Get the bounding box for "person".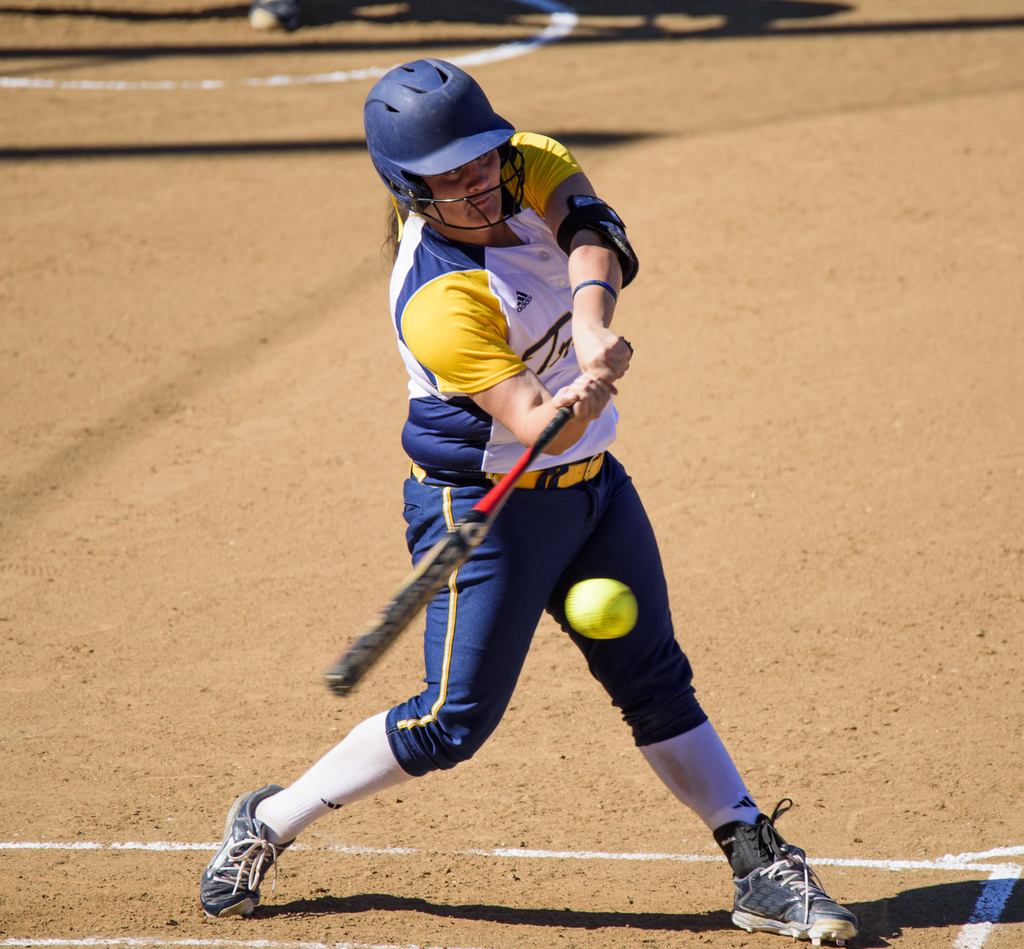
bbox(330, 42, 738, 924).
